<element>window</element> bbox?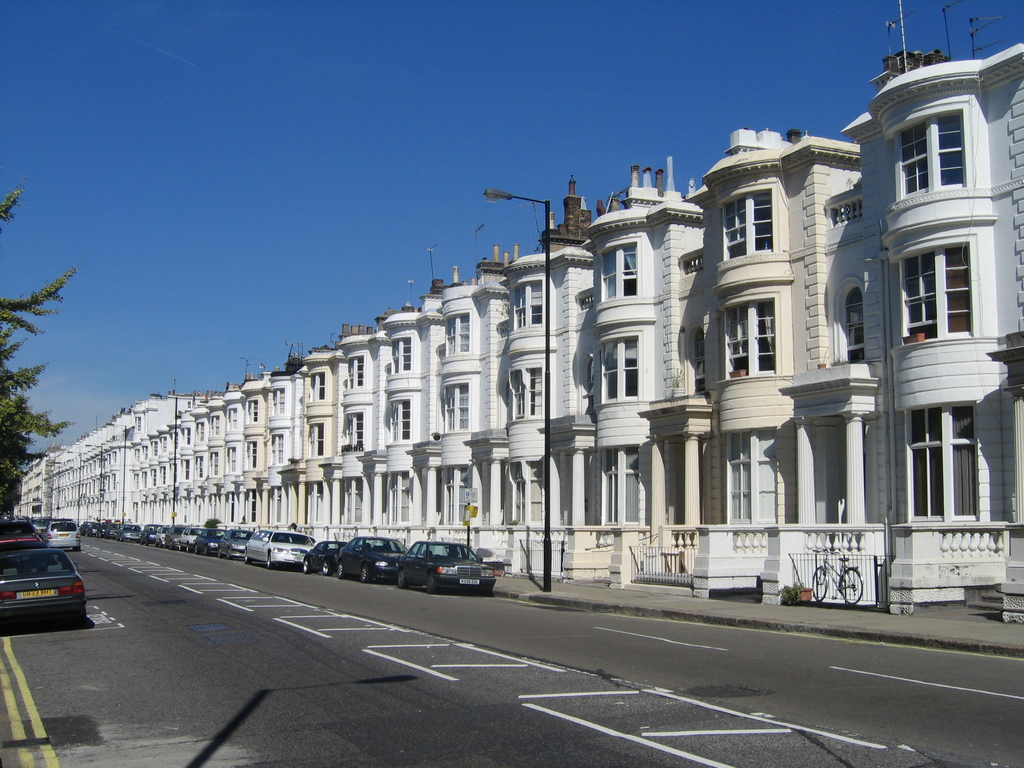
box=[354, 537, 378, 552]
